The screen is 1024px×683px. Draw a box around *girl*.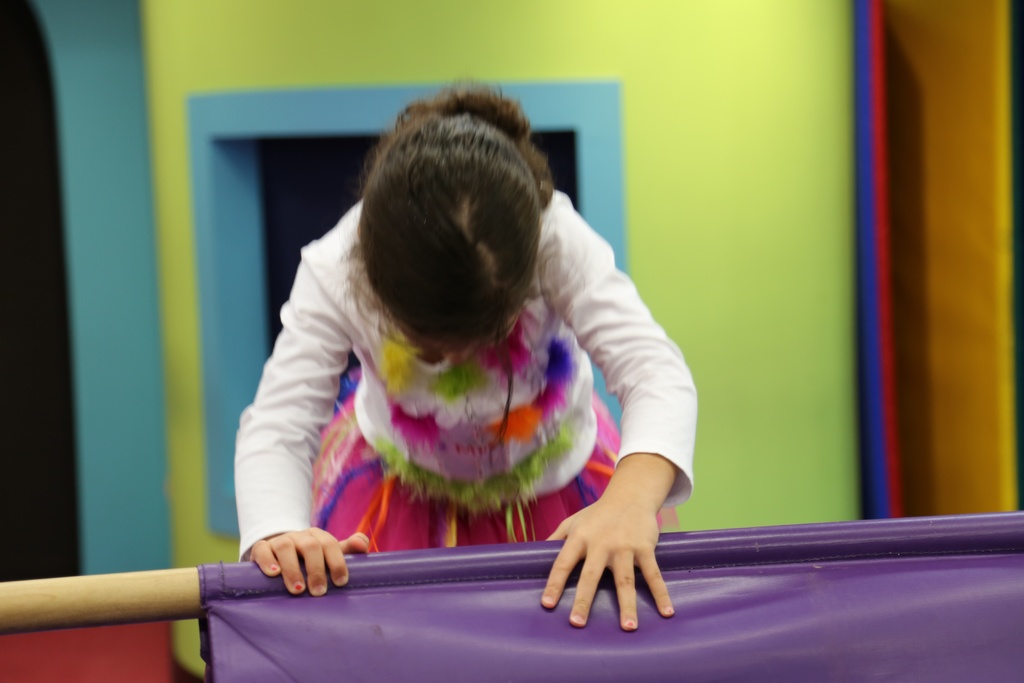
bbox(234, 74, 696, 630).
